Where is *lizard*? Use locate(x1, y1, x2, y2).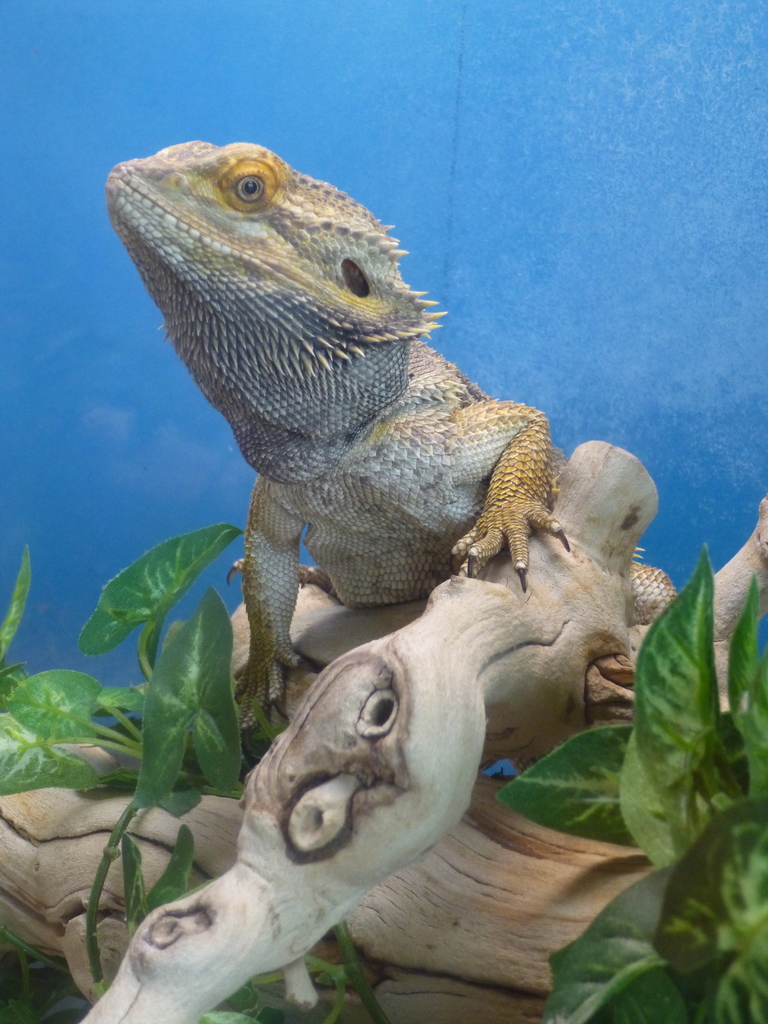
locate(106, 131, 662, 717).
